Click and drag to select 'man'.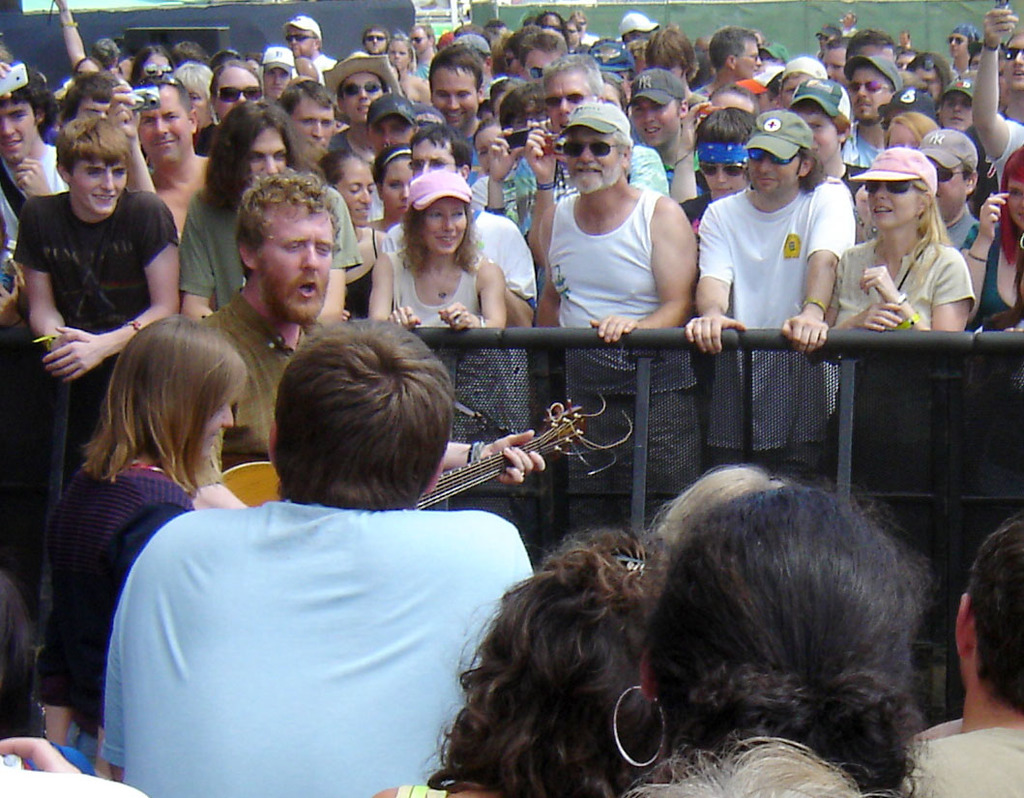
Selection: (left=511, top=29, right=571, bottom=84).
